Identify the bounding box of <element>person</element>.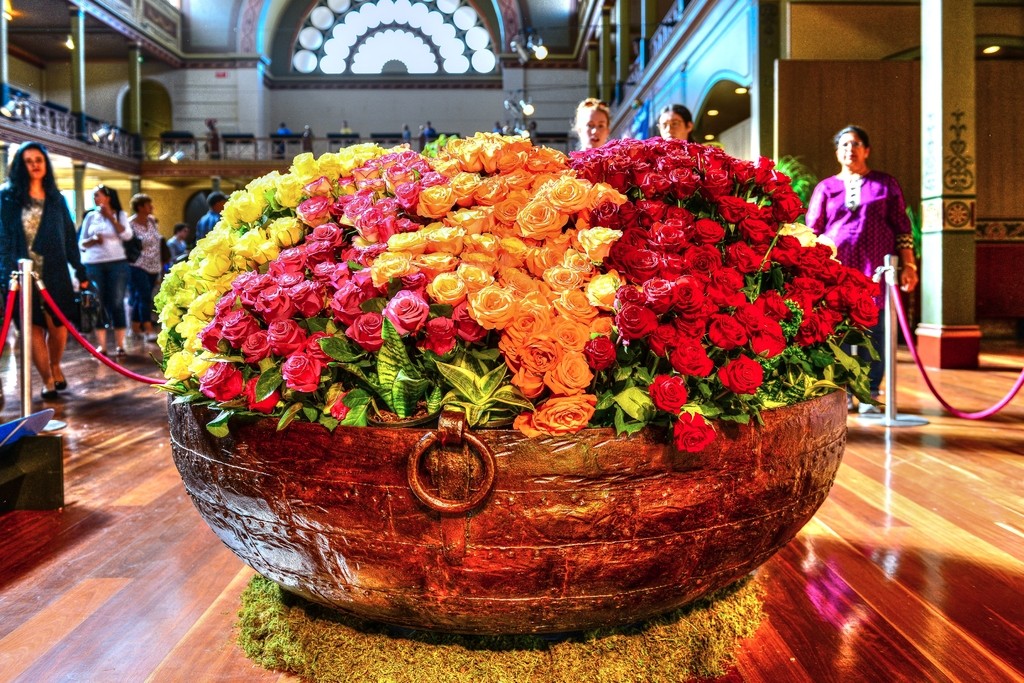
box(575, 95, 612, 150).
